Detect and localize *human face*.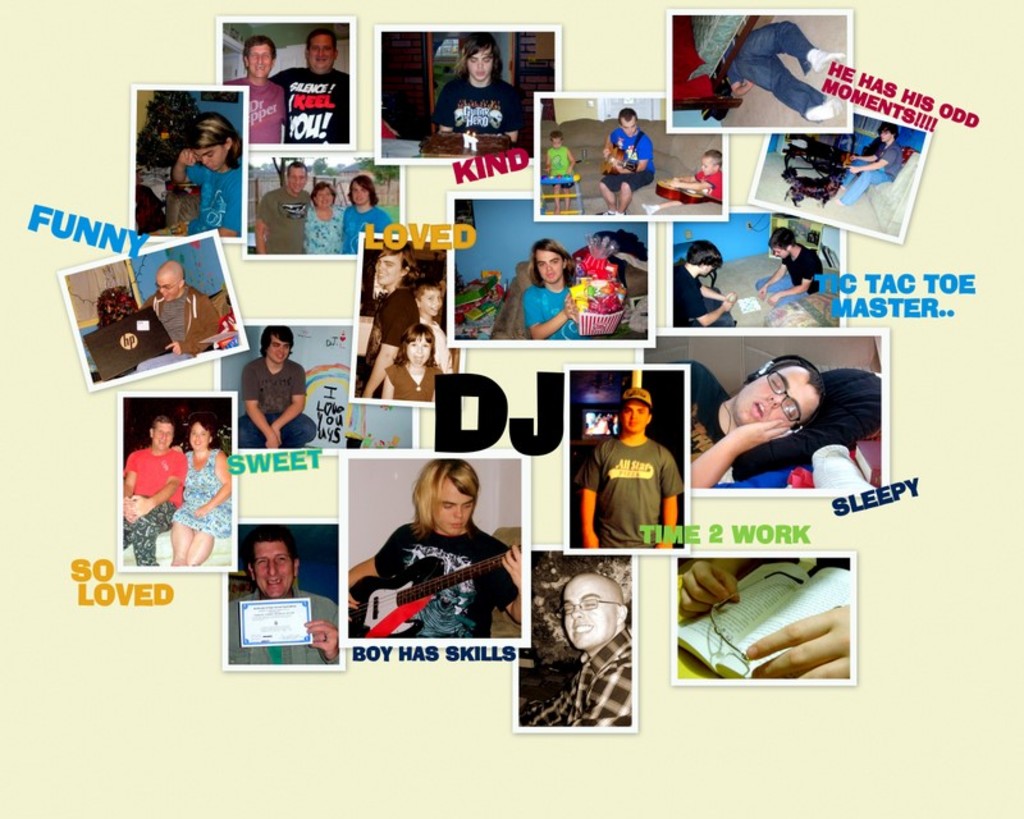
Localized at {"x1": 404, "y1": 335, "x2": 433, "y2": 369}.
